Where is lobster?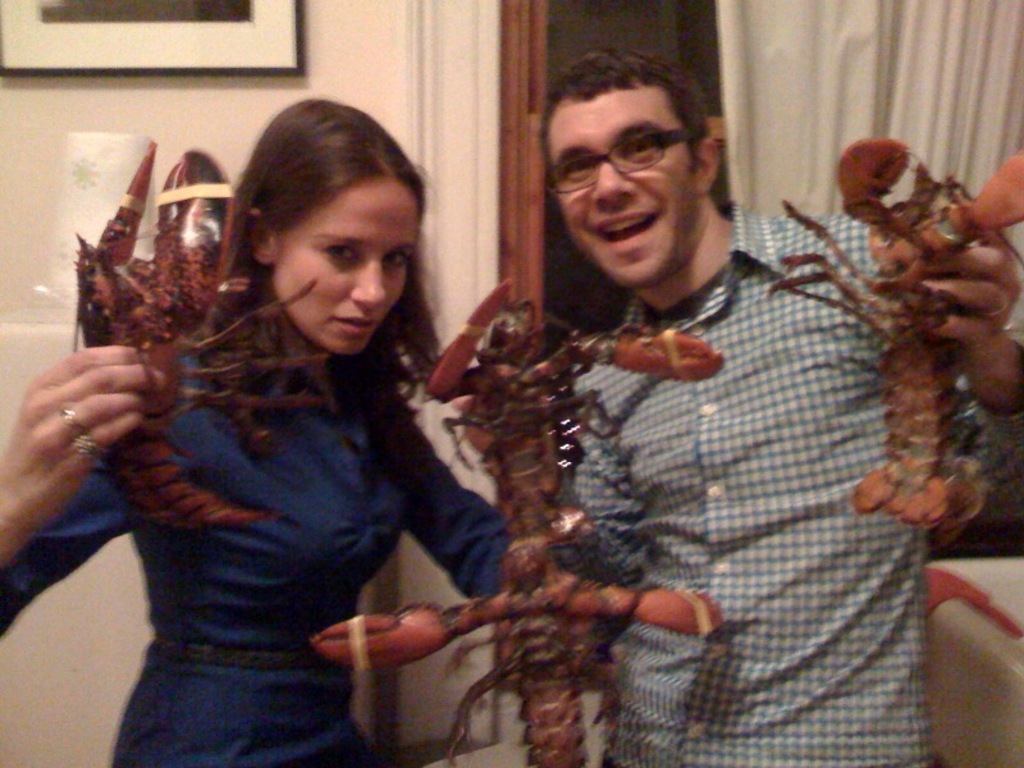
left=772, top=137, right=1023, bottom=530.
